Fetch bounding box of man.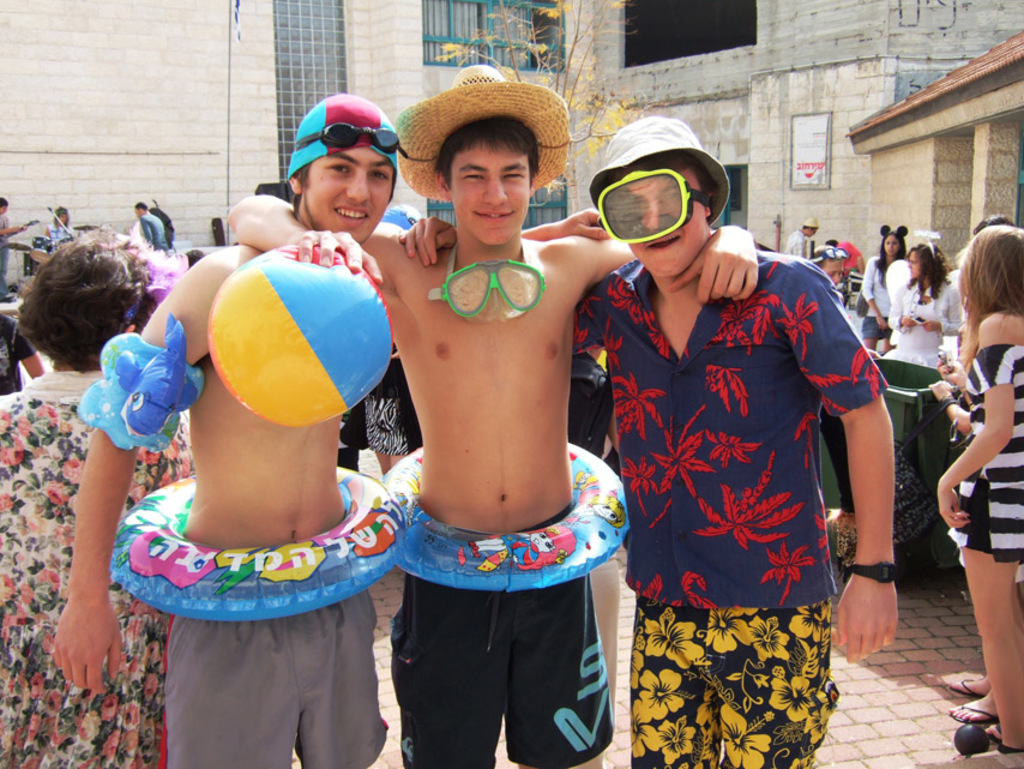
Bbox: left=0, top=197, right=26, bottom=302.
